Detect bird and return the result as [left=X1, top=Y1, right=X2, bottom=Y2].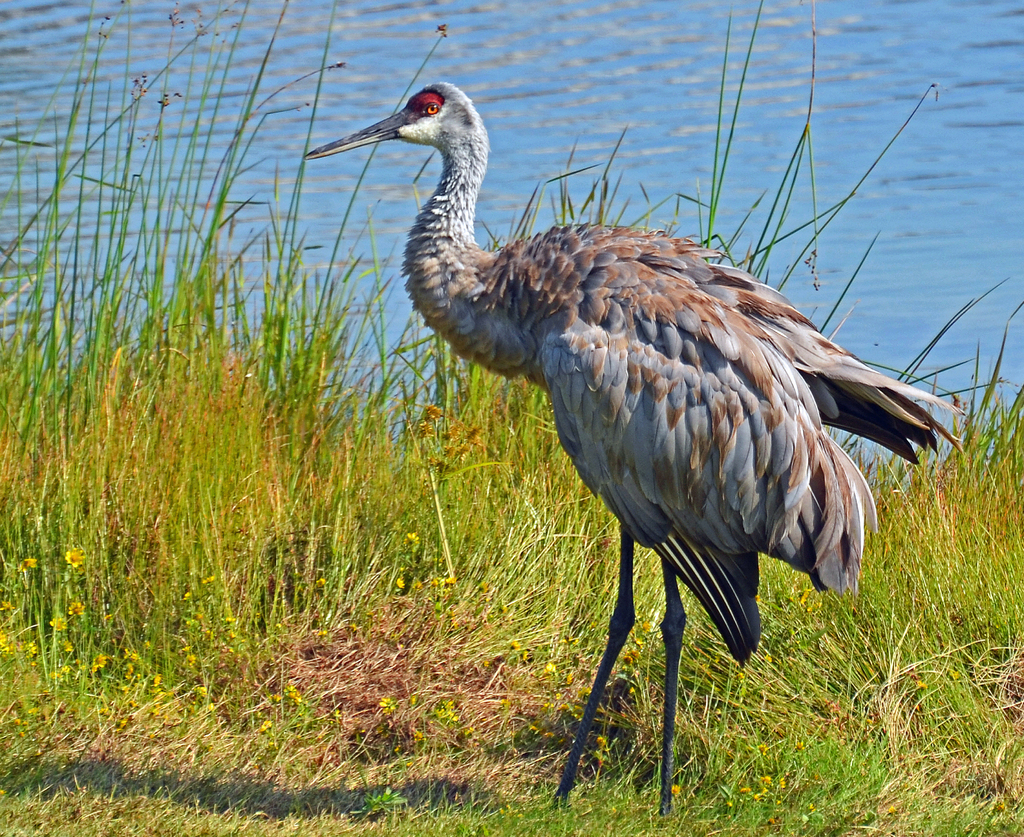
[left=298, top=84, right=943, bottom=785].
